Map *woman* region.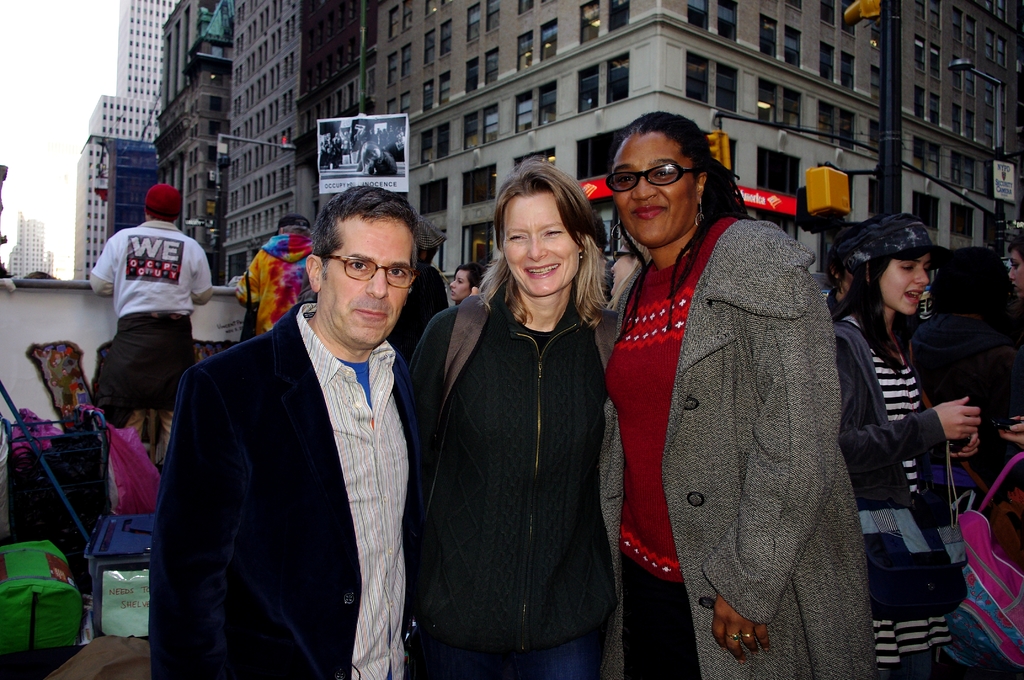
Mapped to <box>579,235,616,371</box>.
